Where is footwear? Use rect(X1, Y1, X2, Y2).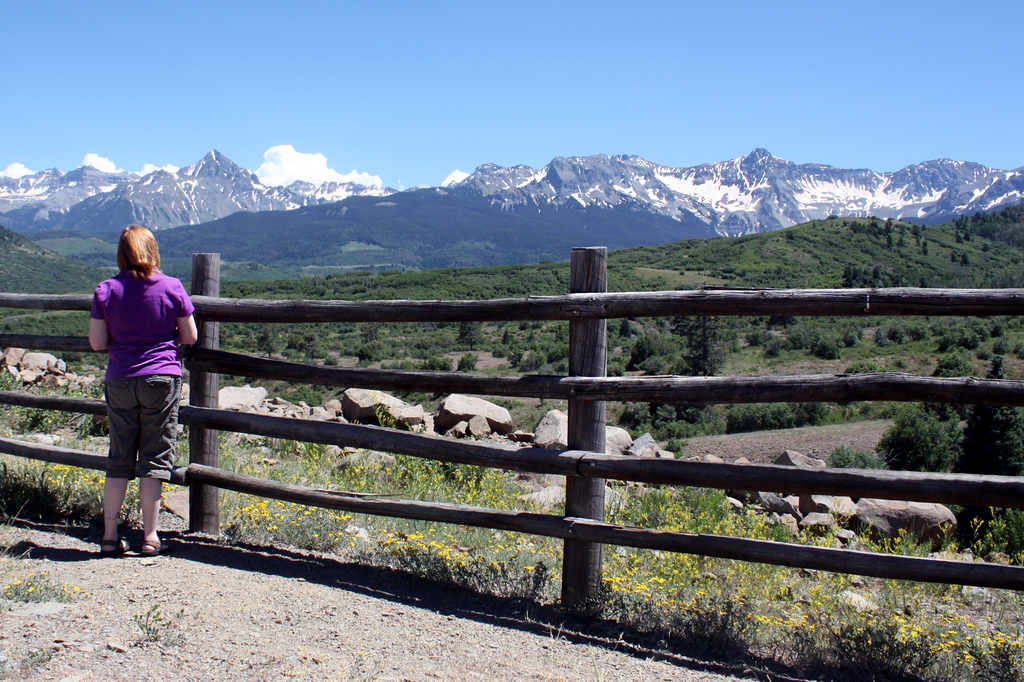
rect(138, 530, 160, 551).
